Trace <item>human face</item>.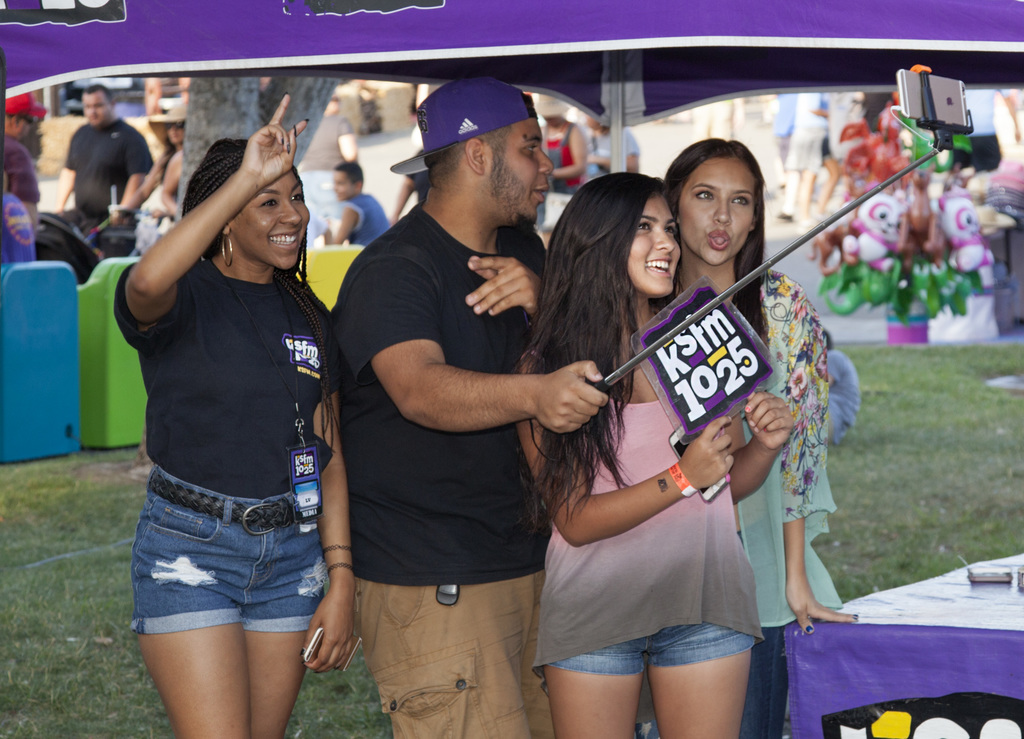
Traced to (left=235, top=162, right=304, bottom=268).
